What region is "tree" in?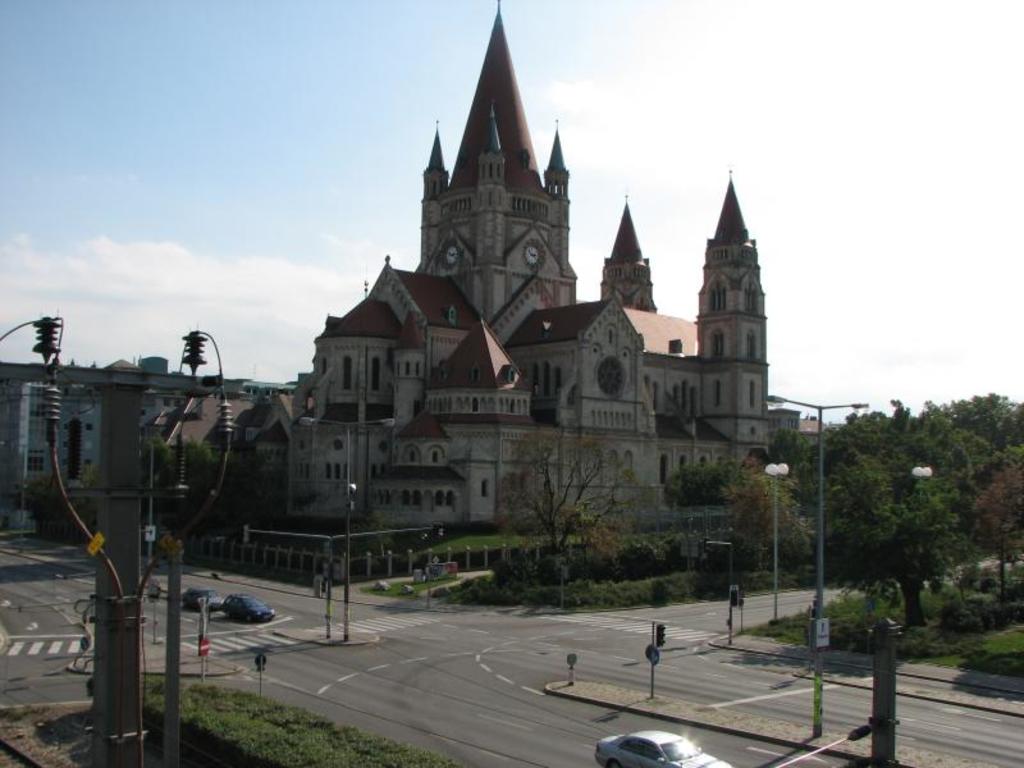
654 449 744 563.
